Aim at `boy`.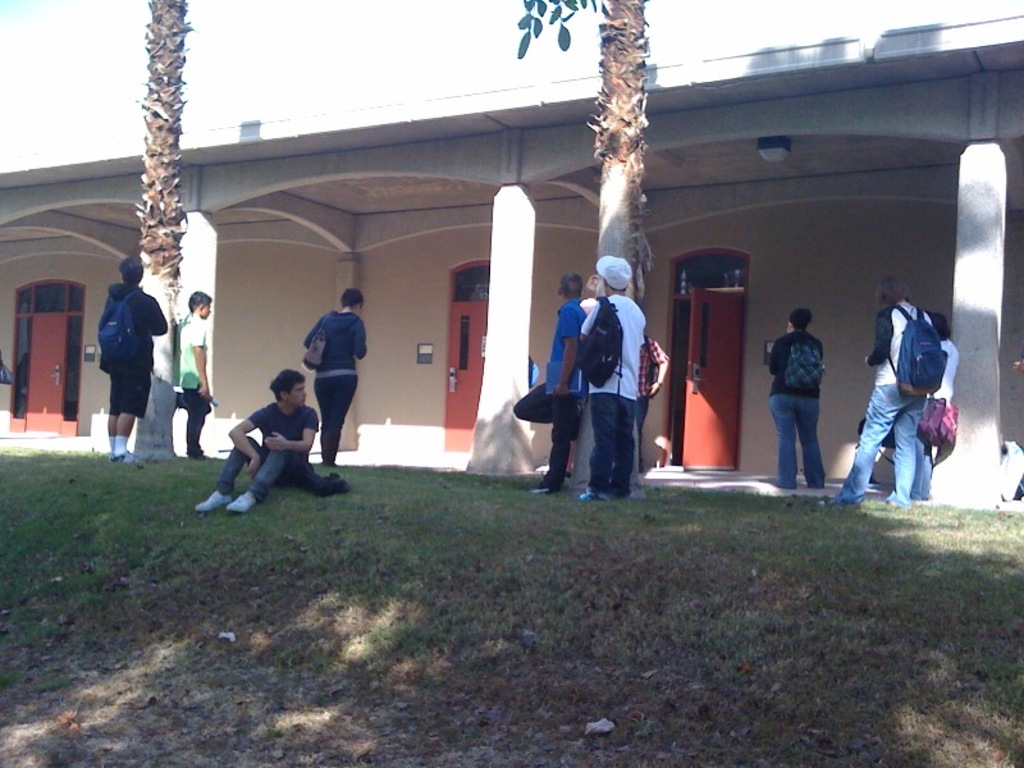
Aimed at 504/269/590/493.
